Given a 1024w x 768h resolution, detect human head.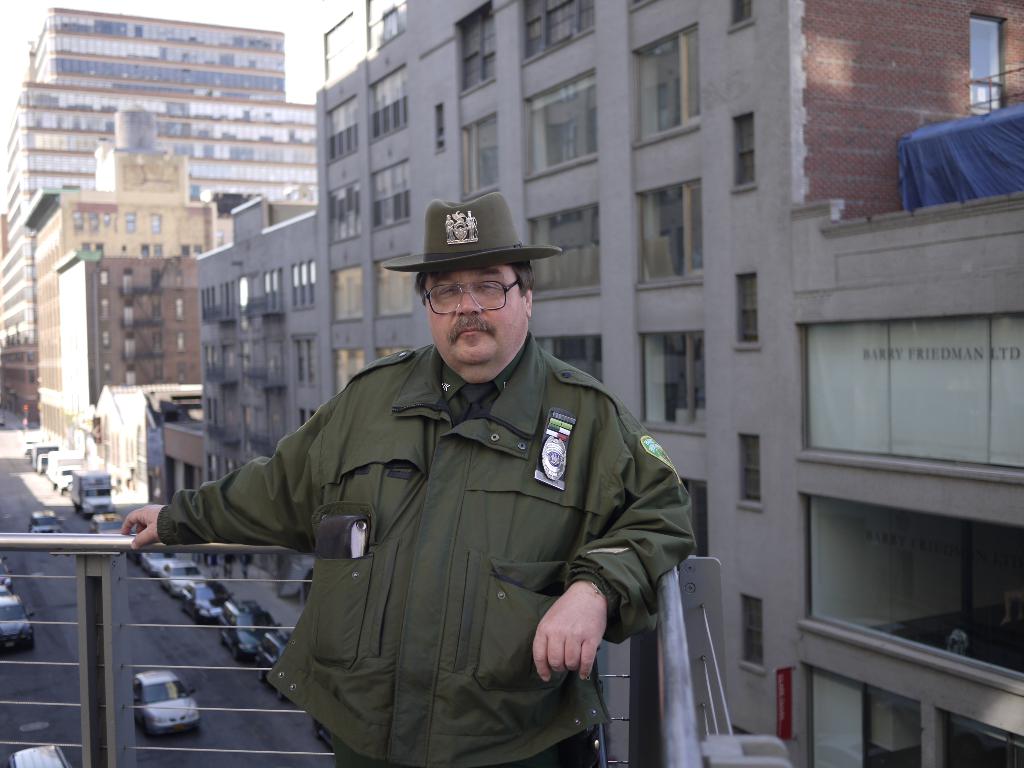
x1=396 y1=224 x2=547 y2=357.
